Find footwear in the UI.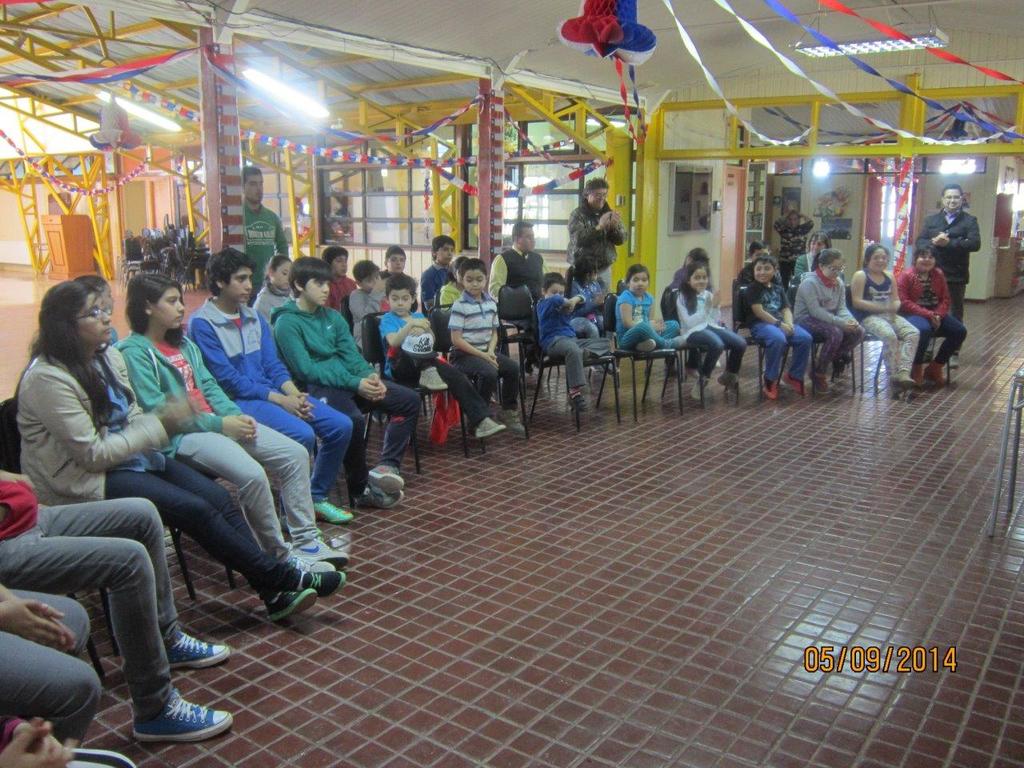
UI element at Rect(717, 366, 743, 394).
